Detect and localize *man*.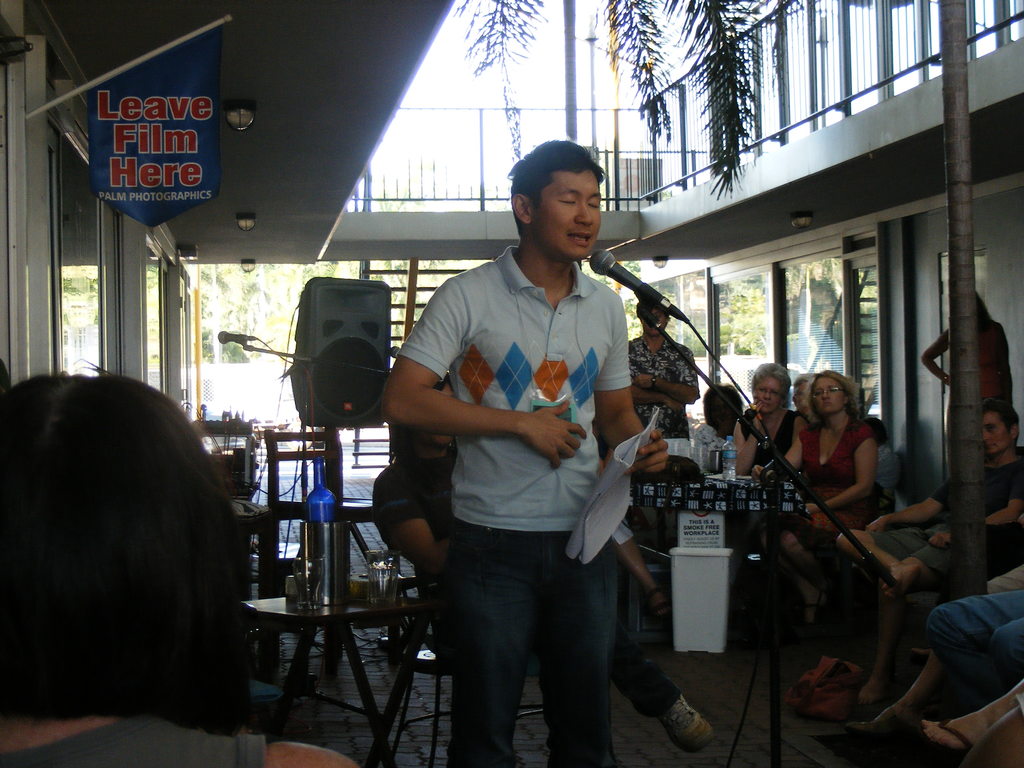
Localized at bbox(388, 141, 670, 767).
